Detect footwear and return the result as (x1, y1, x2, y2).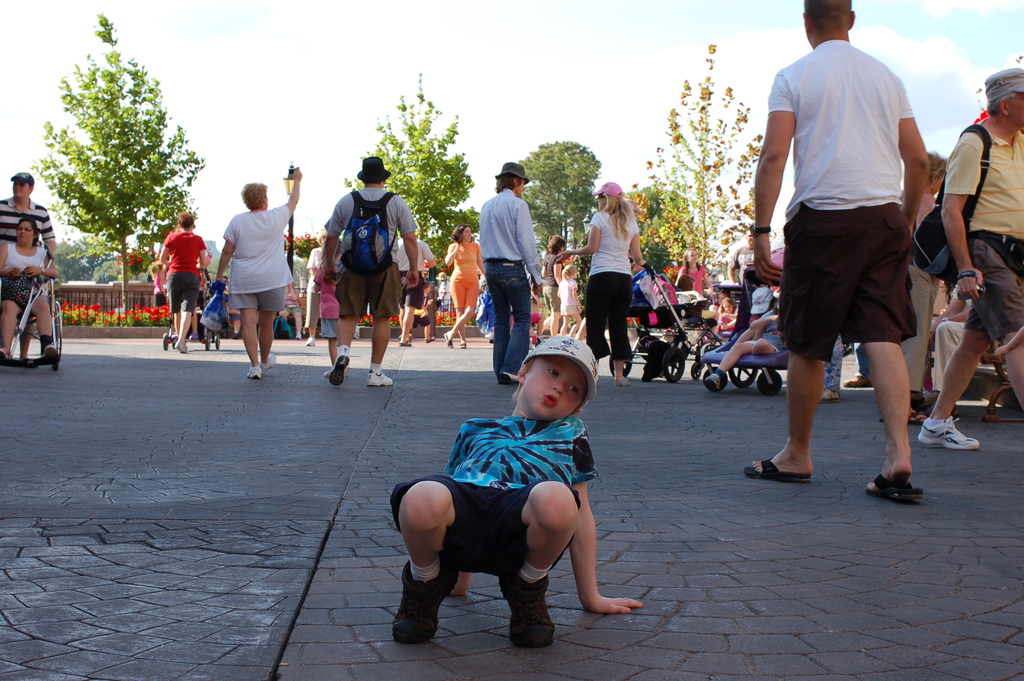
(819, 386, 844, 402).
